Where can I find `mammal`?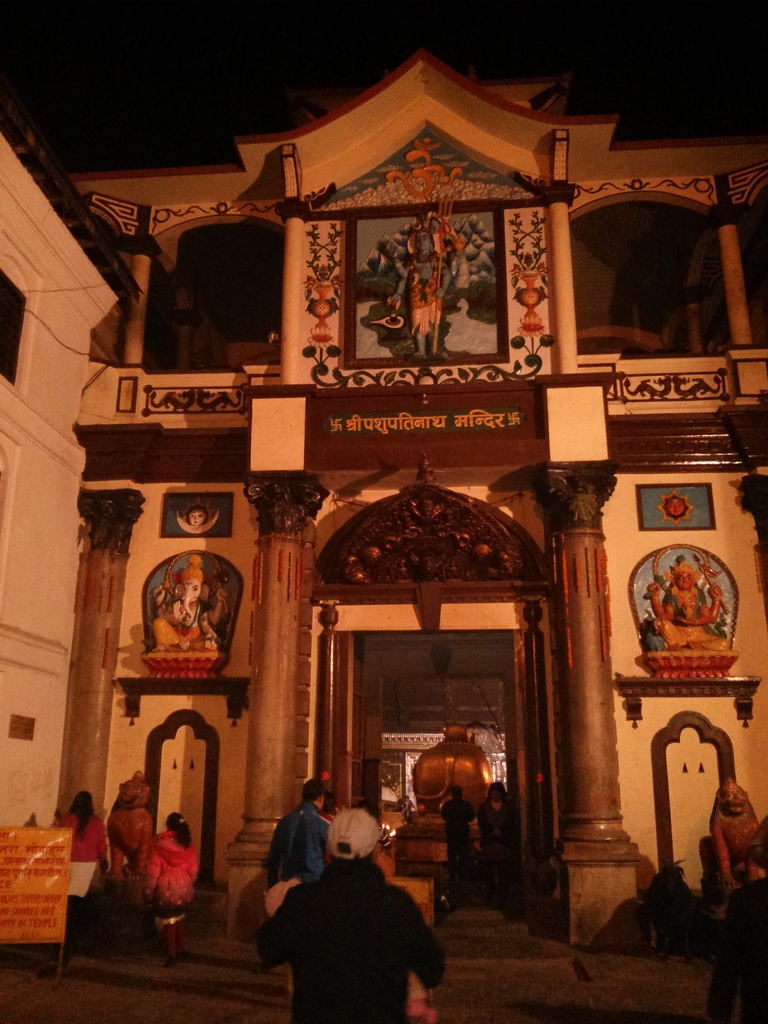
You can find it at BBox(151, 804, 204, 968).
